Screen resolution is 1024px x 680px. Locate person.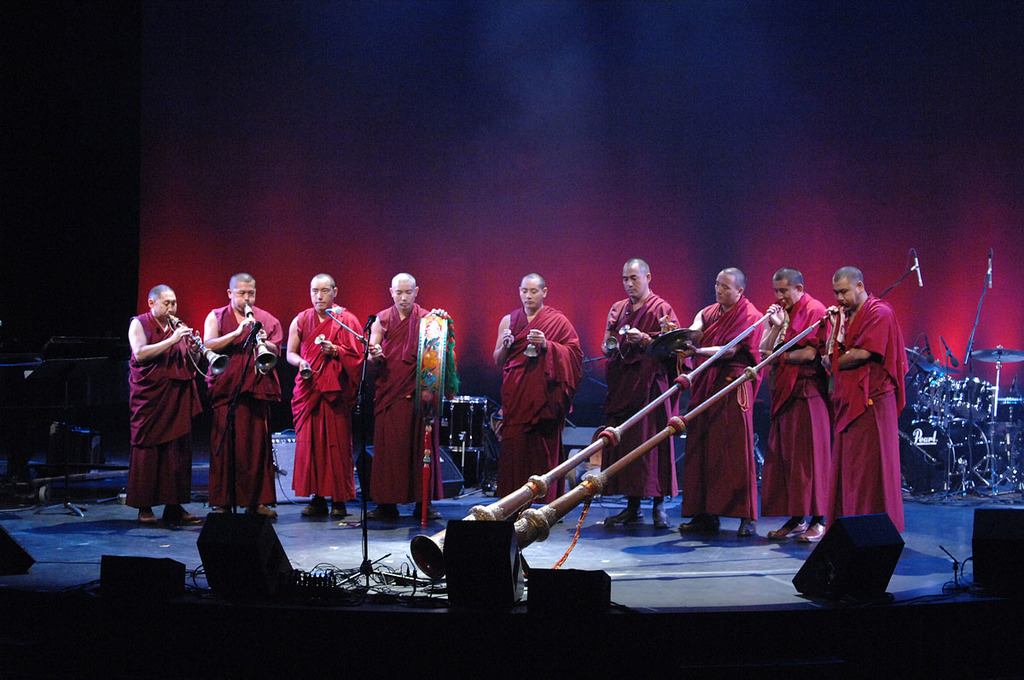
<bbox>748, 264, 835, 545</bbox>.
